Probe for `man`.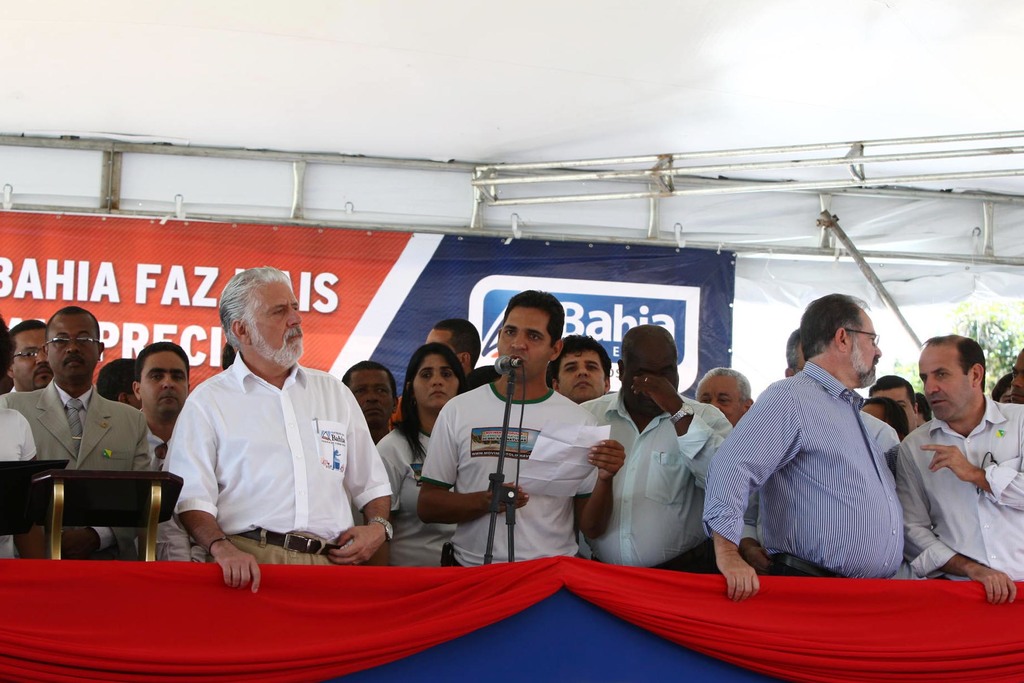
Probe result: (x1=5, y1=306, x2=147, y2=559).
